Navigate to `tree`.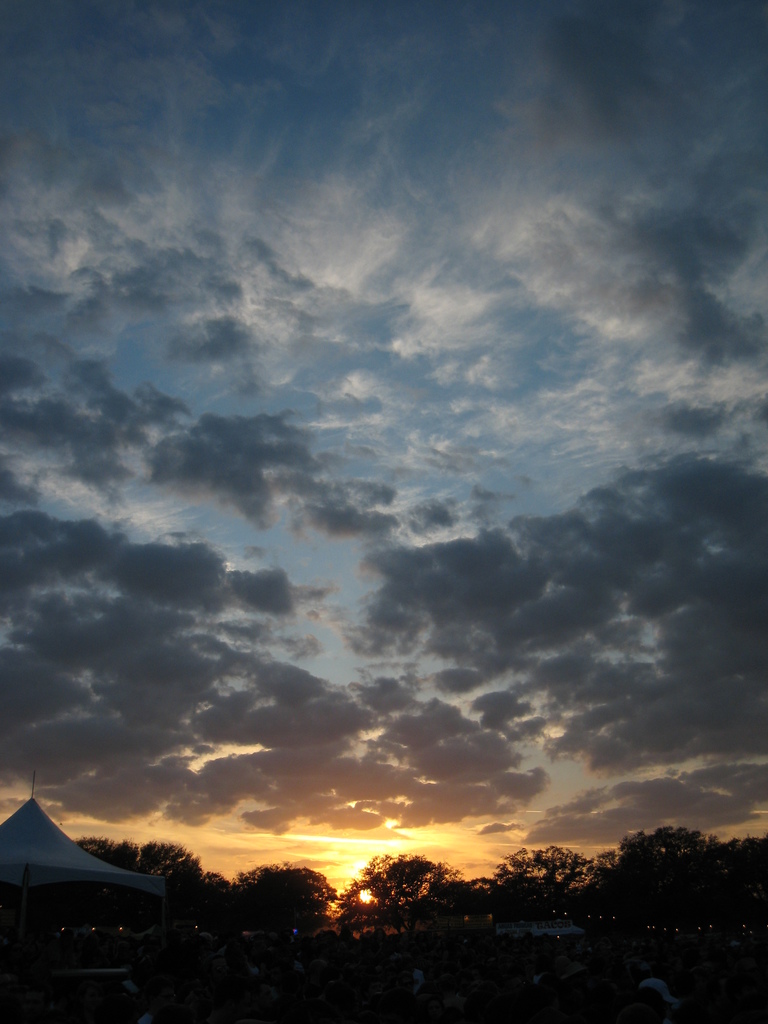
Navigation target: Rect(68, 833, 135, 877).
